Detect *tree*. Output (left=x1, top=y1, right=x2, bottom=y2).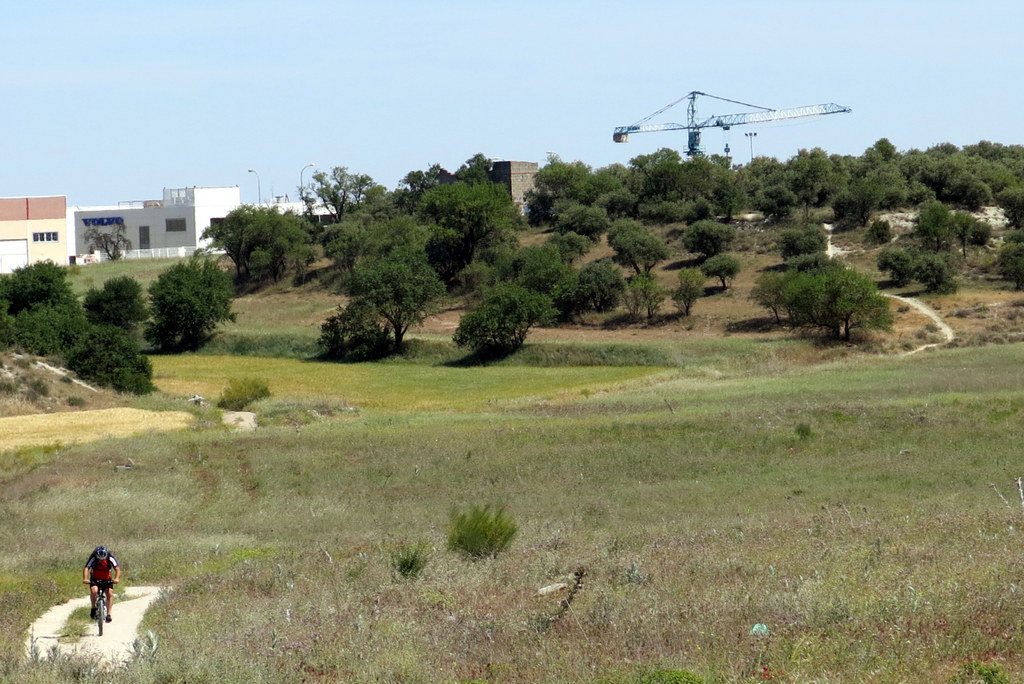
(left=776, top=225, right=829, bottom=262).
